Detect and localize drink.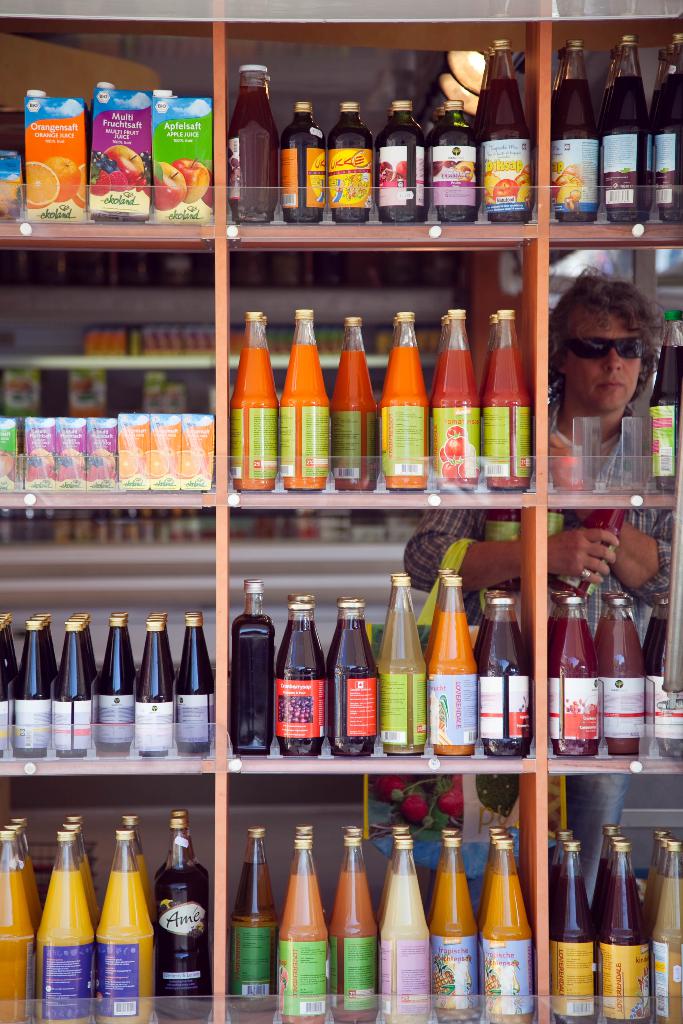
Localized at bbox=[24, 102, 89, 224].
